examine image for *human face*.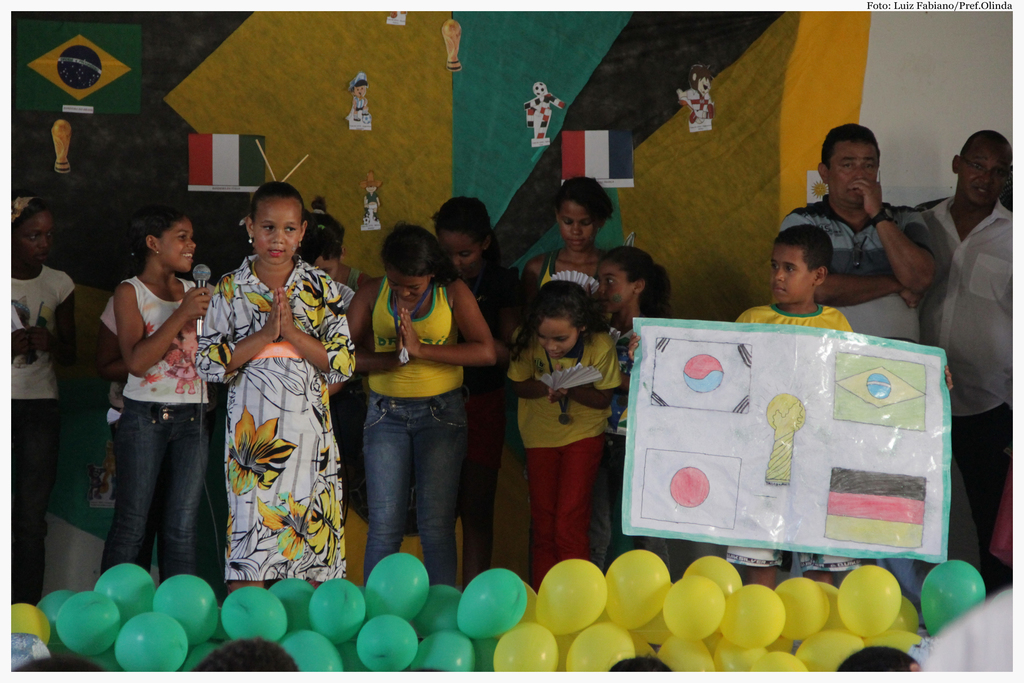
Examination result: (left=957, top=148, right=1005, bottom=202).
